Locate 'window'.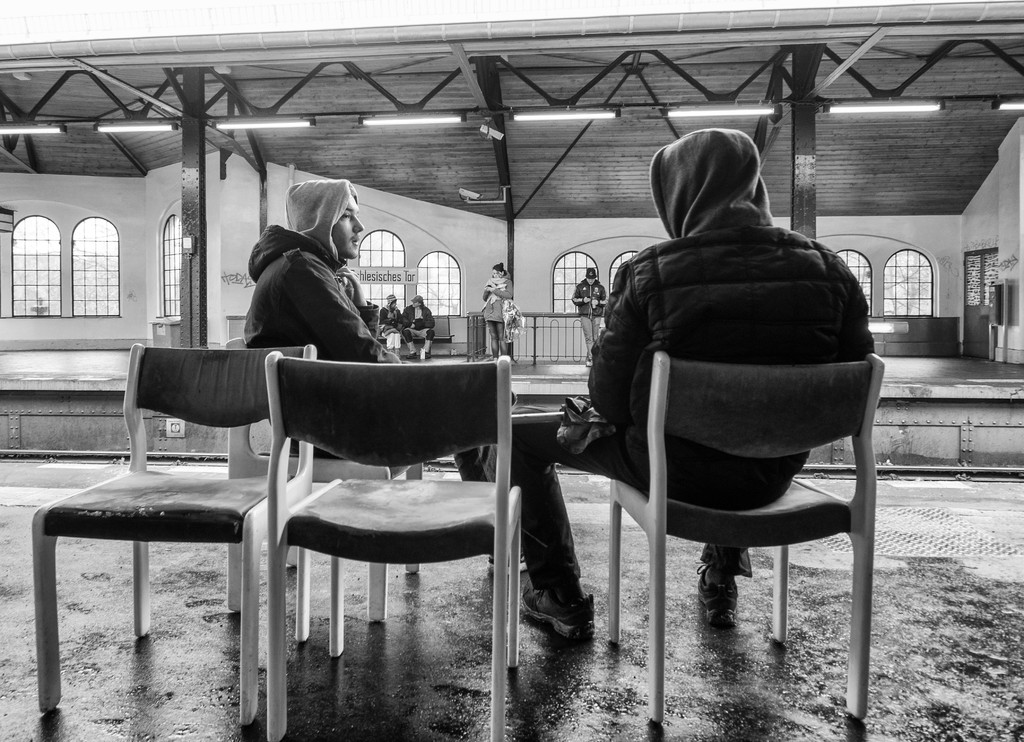
Bounding box: (left=883, top=249, right=938, bottom=314).
